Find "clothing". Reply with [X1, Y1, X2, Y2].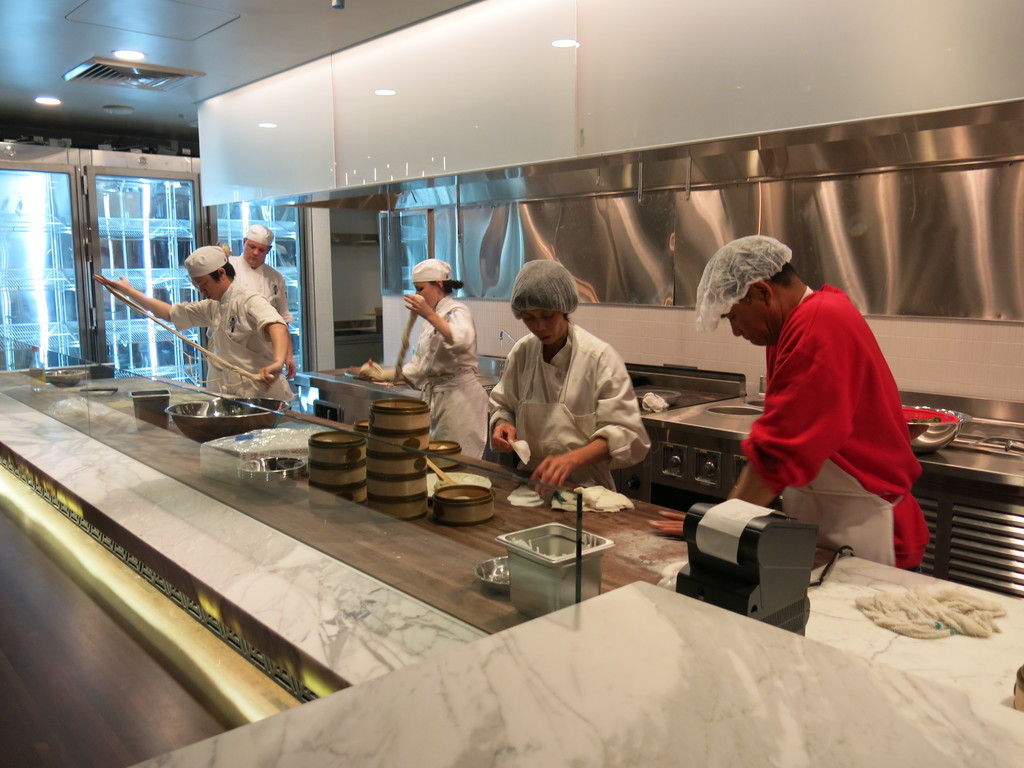
[226, 255, 298, 366].
